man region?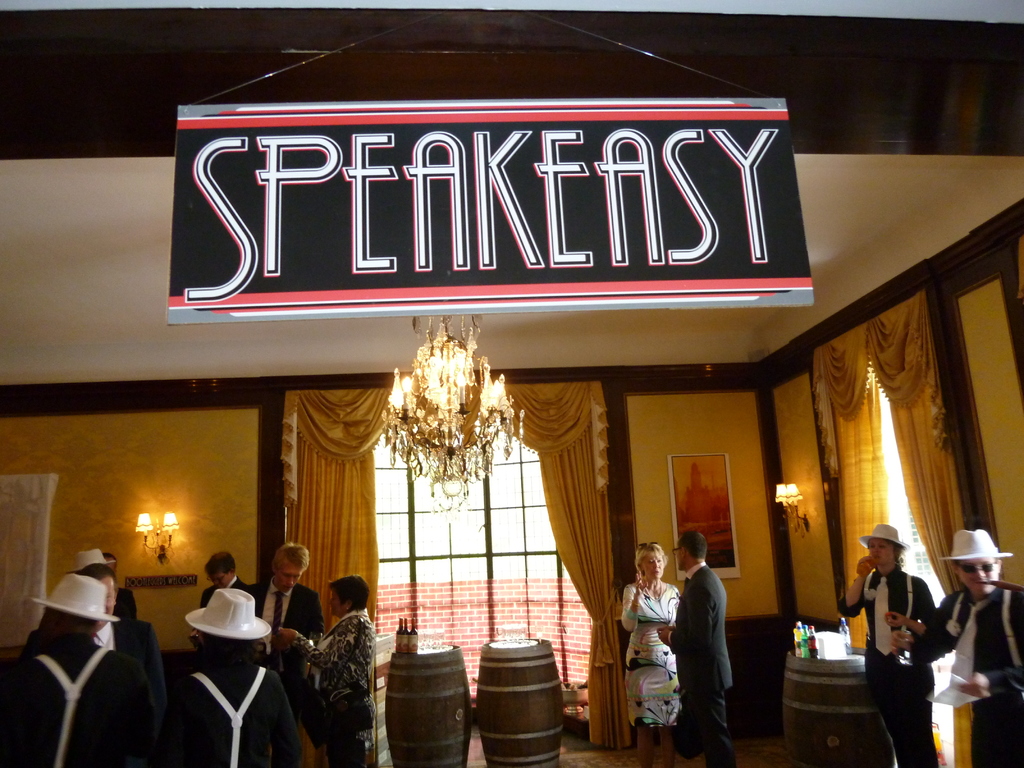
x1=22, y1=560, x2=167, y2=688
